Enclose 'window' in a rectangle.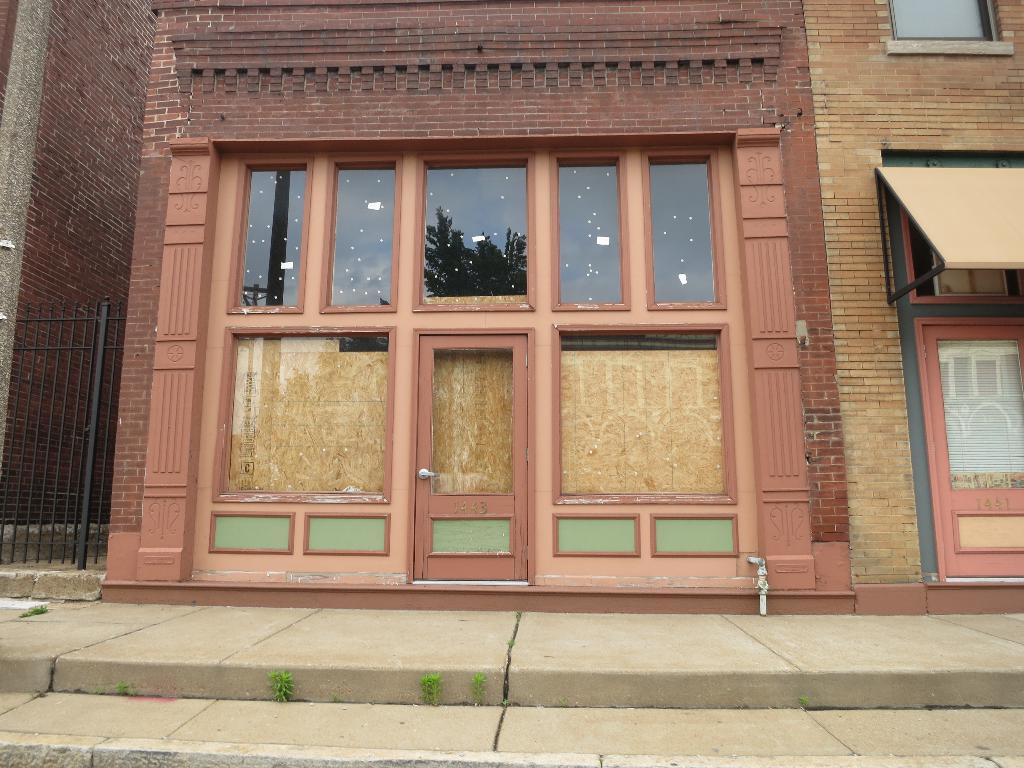
644, 156, 721, 311.
